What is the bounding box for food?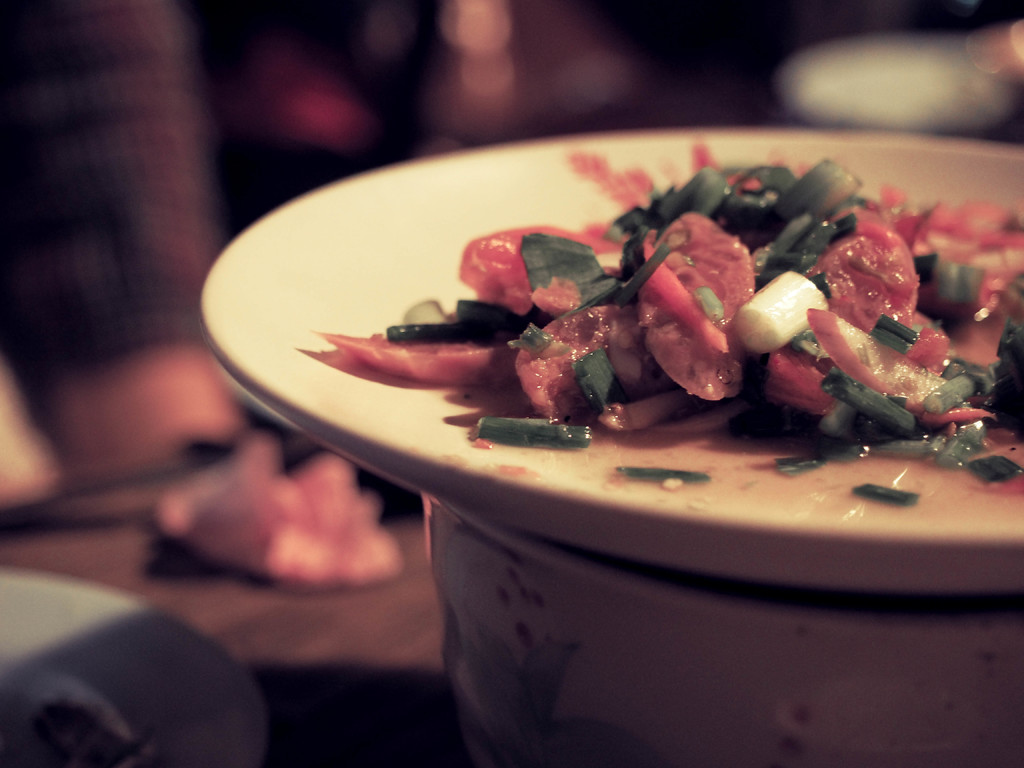
region(969, 200, 1023, 491).
